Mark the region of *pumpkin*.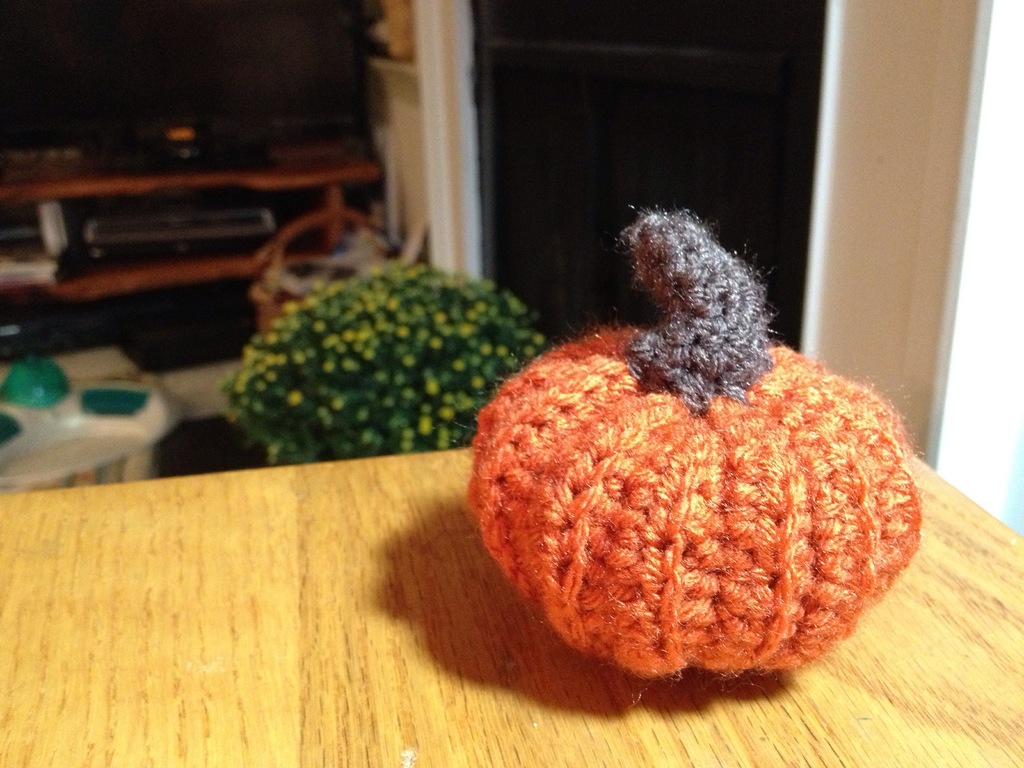
Region: <bbox>461, 204, 922, 686</bbox>.
